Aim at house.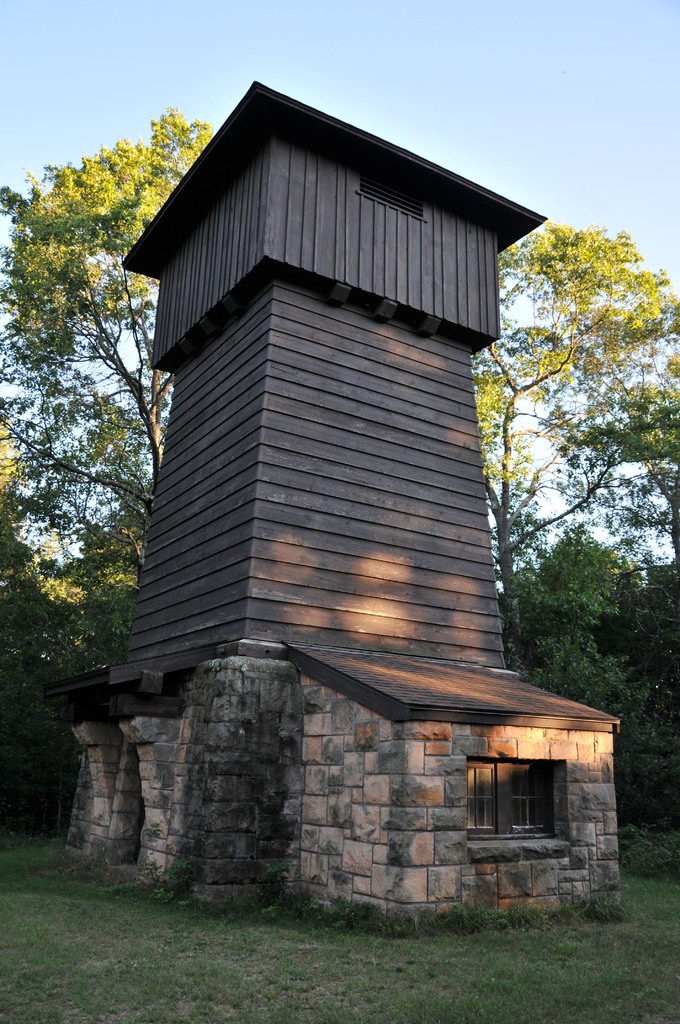
Aimed at (56, 86, 626, 933).
